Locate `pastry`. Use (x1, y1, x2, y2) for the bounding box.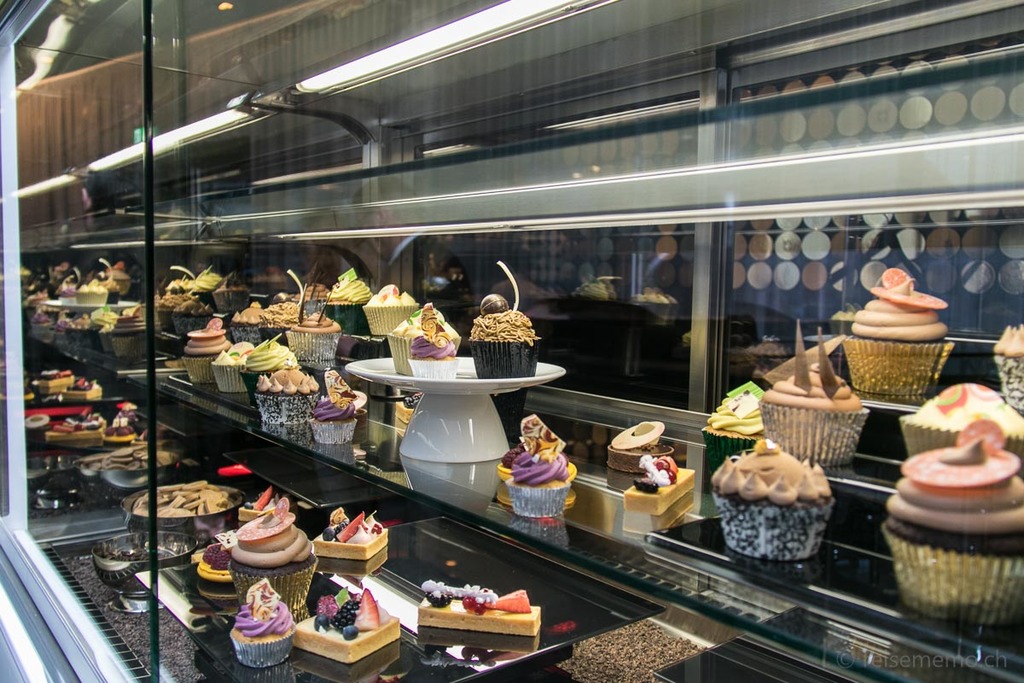
(258, 368, 317, 423).
